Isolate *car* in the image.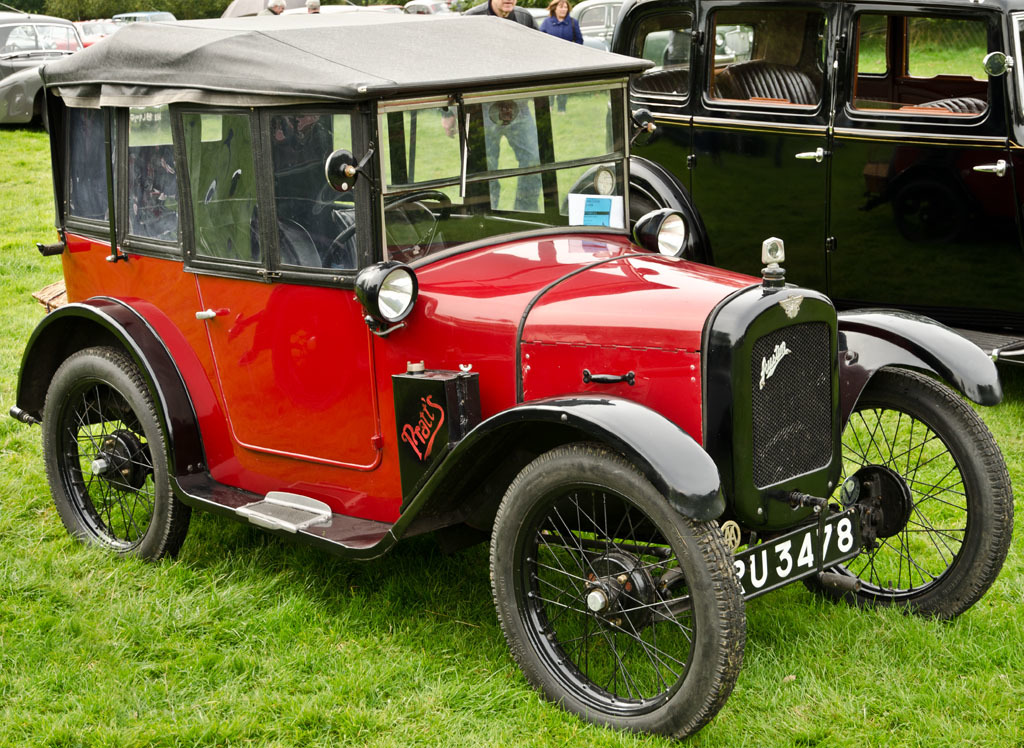
Isolated region: (left=0, top=0, right=93, bottom=127).
